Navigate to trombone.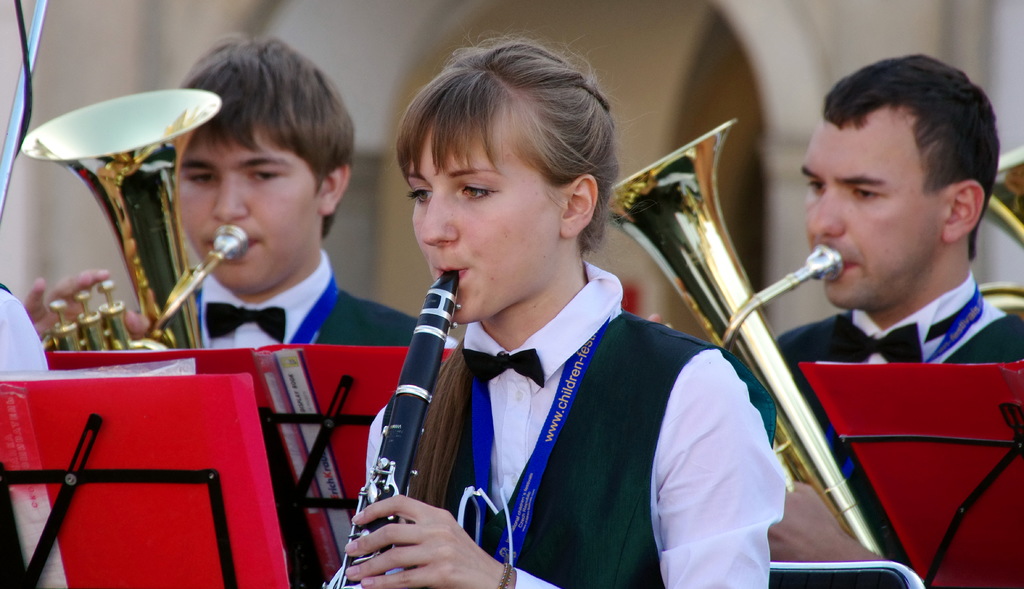
Navigation target: {"left": 588, "top": 116, "right": 916, "bottom": 586}.
